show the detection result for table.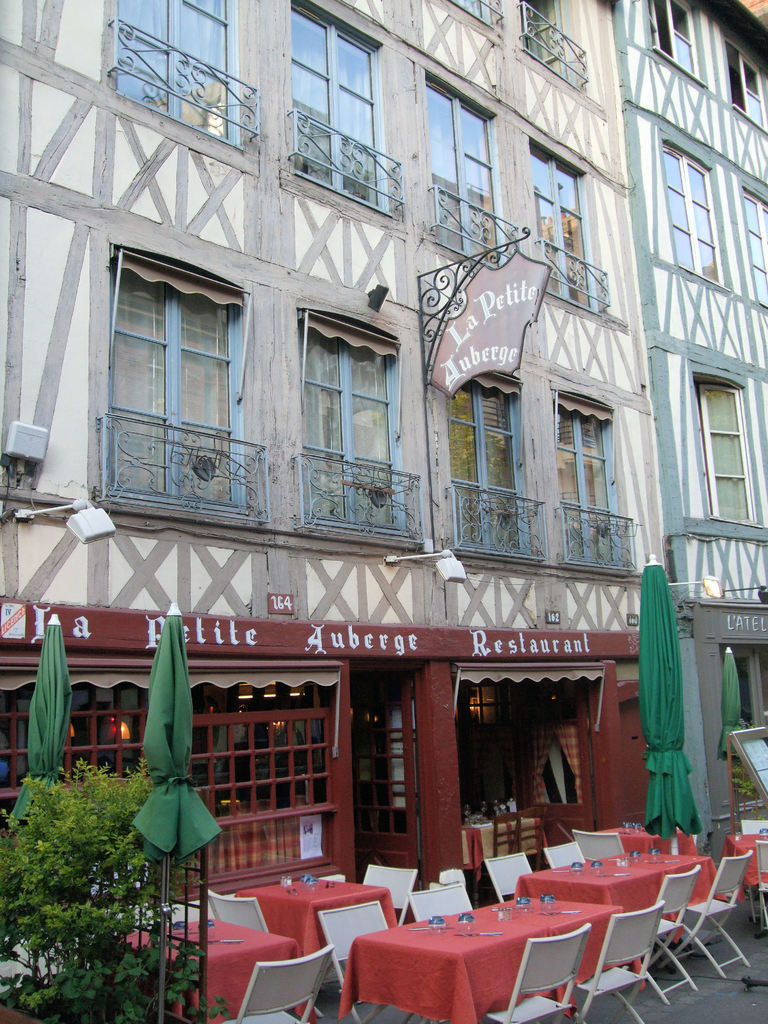
(513,822,758,905).
